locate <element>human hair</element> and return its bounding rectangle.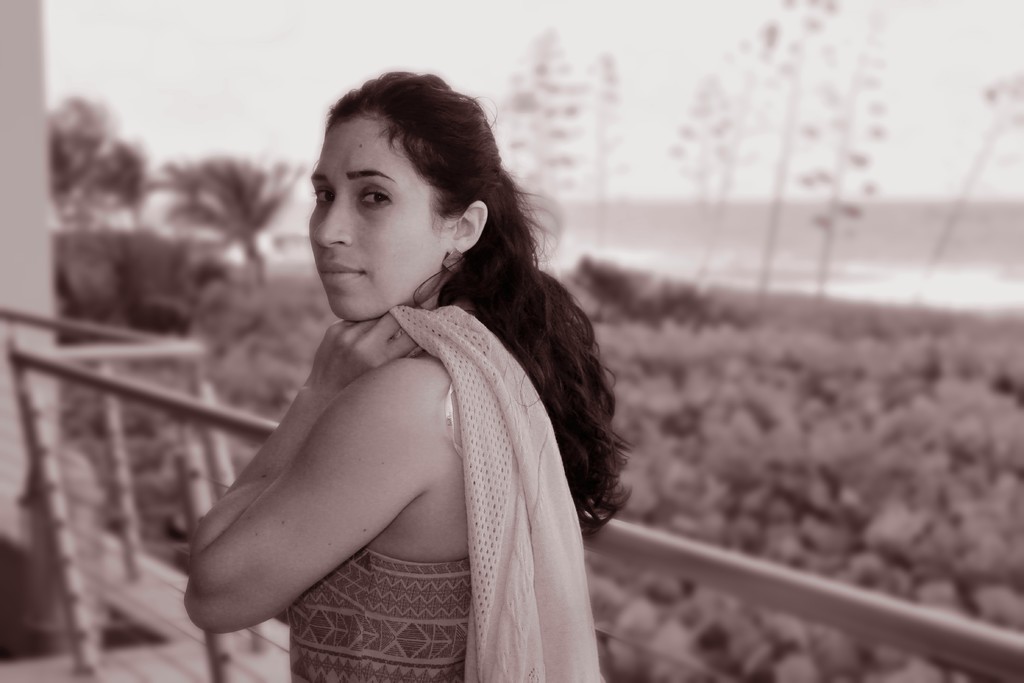
318,67,641,541.
